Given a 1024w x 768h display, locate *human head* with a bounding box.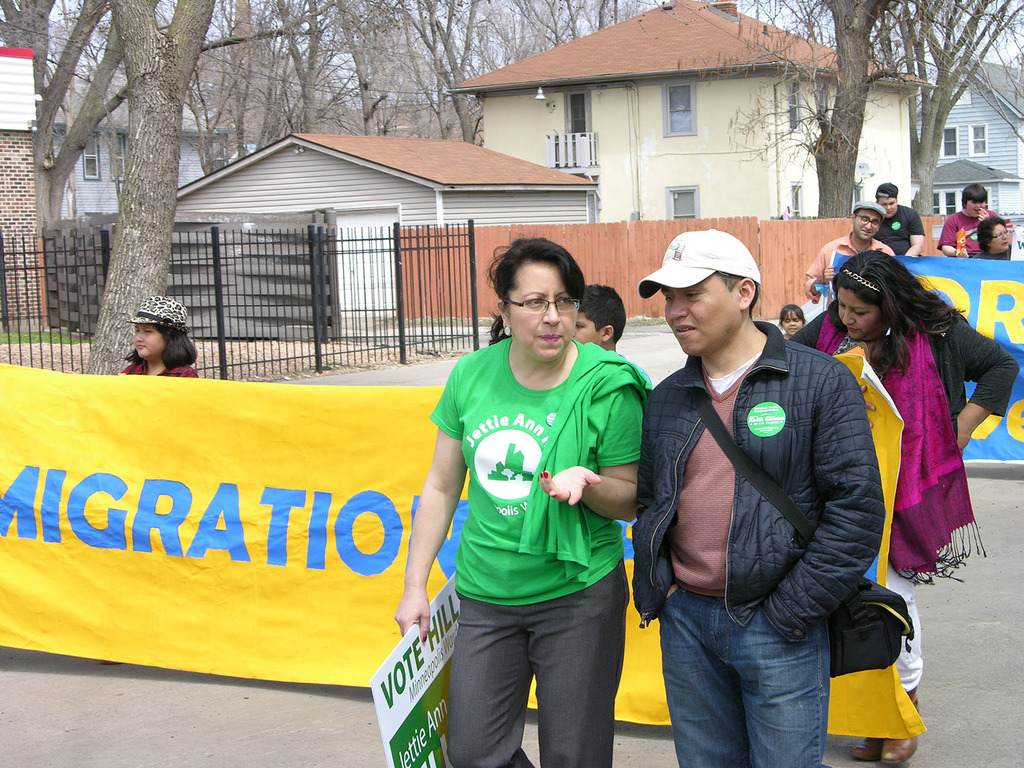
Located: 875/180/899/217.
